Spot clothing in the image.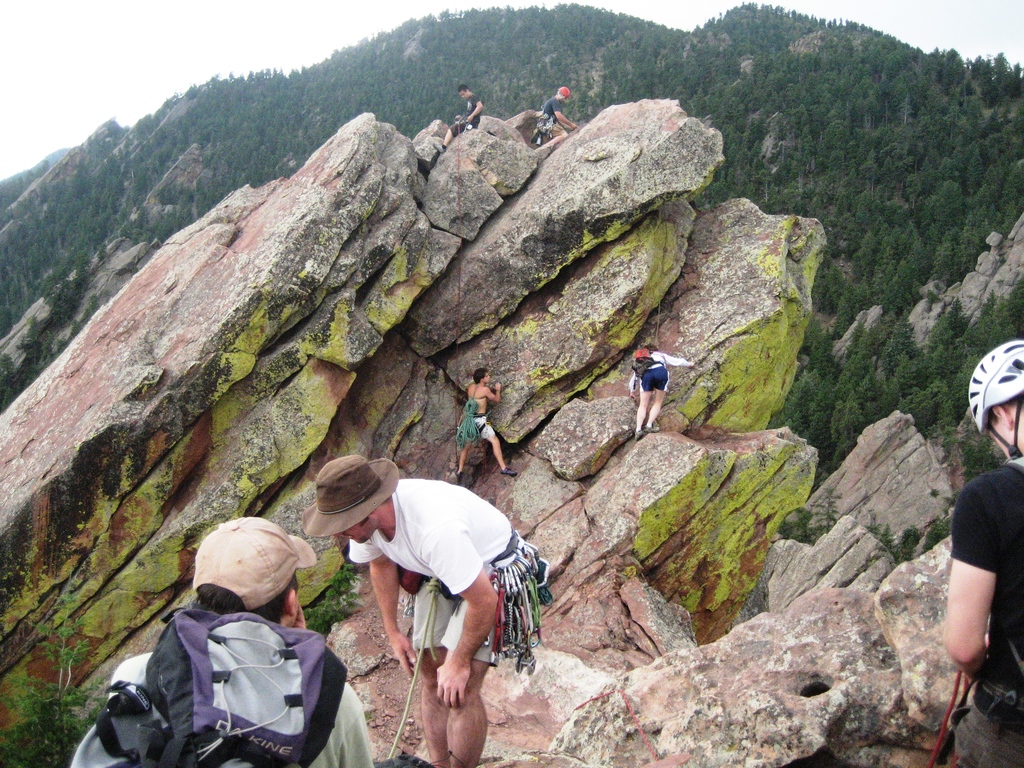
clothing found at 940,452,1023,767.
